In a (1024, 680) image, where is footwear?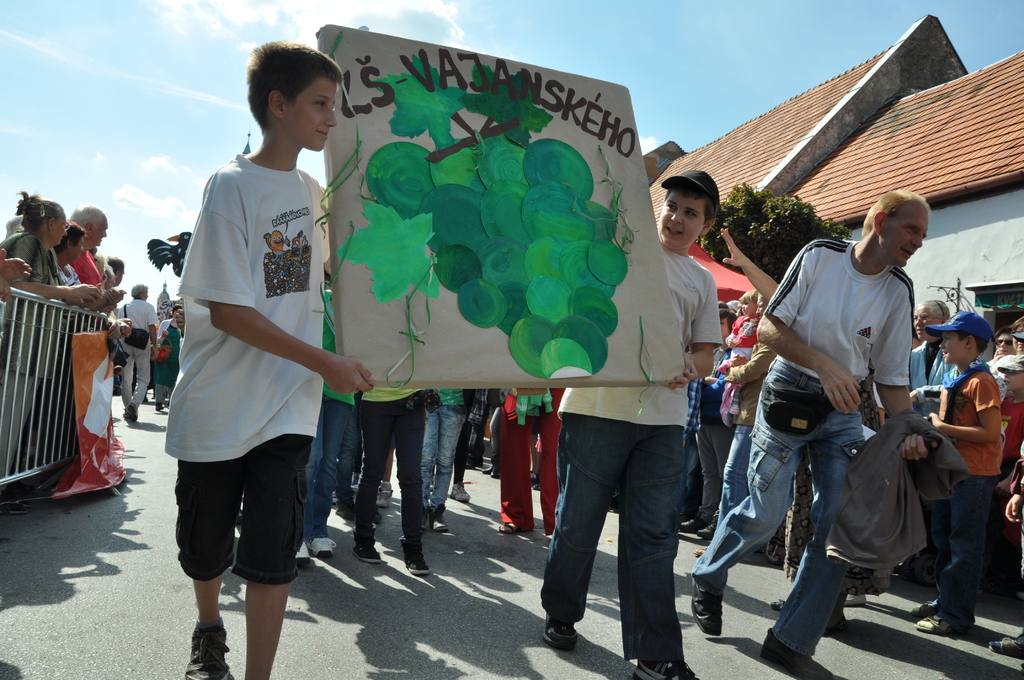
[540,608,580,657].
